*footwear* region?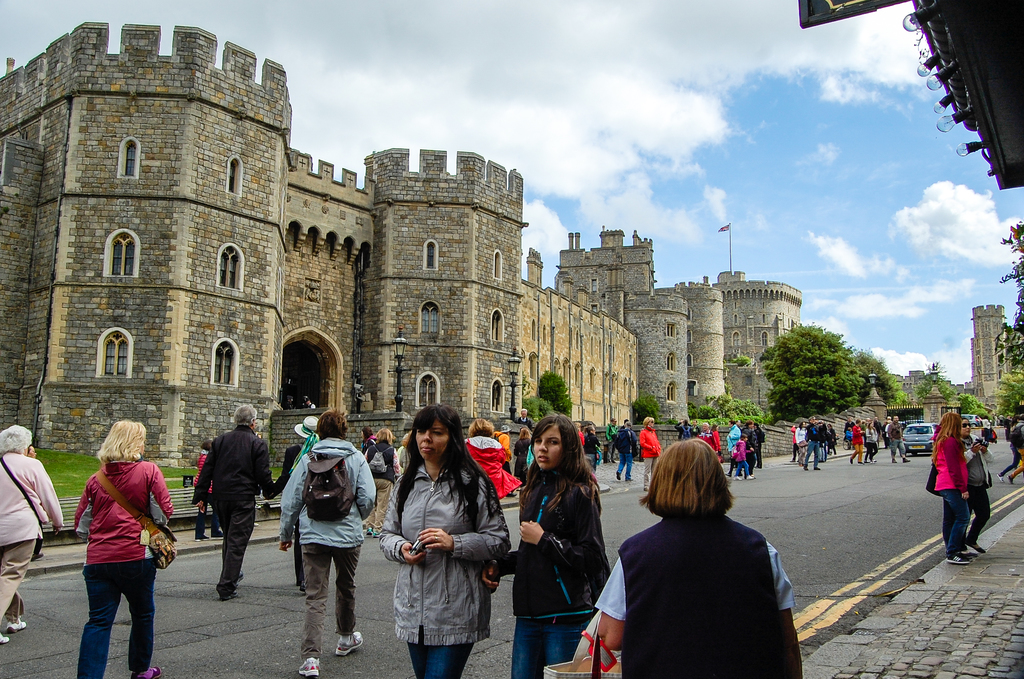
[0, 631, 12, 644]
